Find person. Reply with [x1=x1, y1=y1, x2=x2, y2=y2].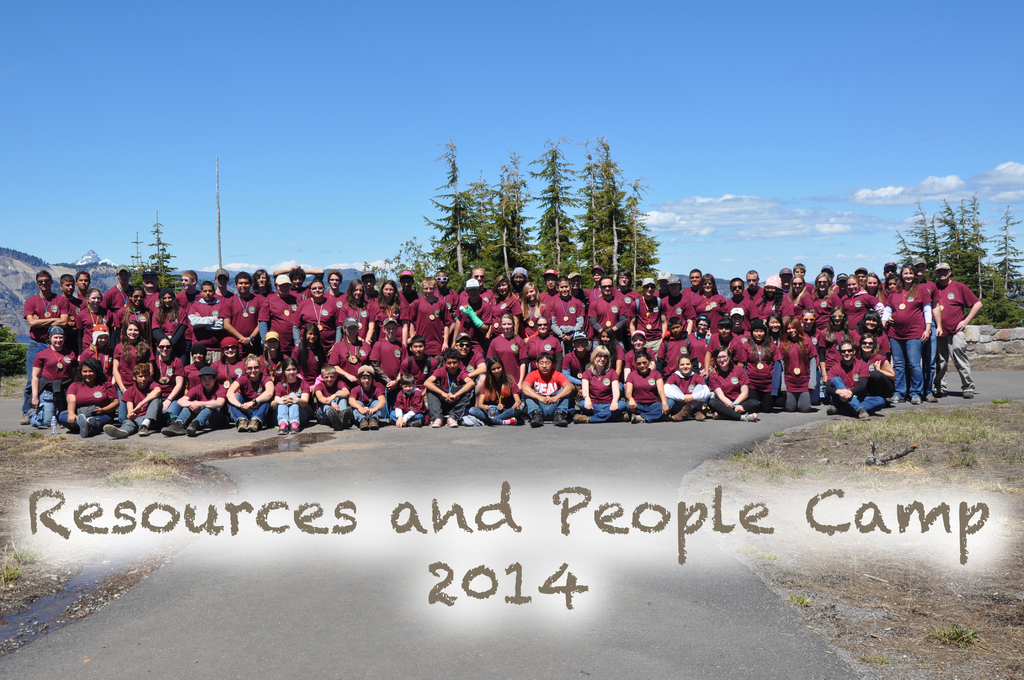
[x1=58, y1=356, x2=120, y2=437].
